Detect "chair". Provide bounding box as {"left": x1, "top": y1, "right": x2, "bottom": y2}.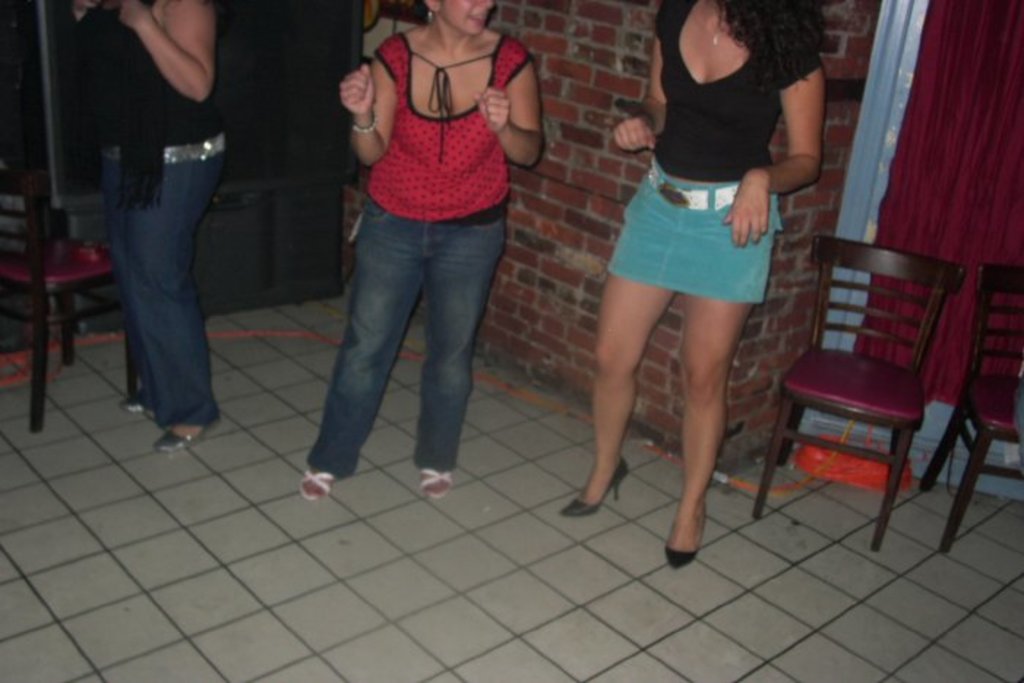
{"left": 919, "top": 269, "right": 1023, "bottom": 551}.
